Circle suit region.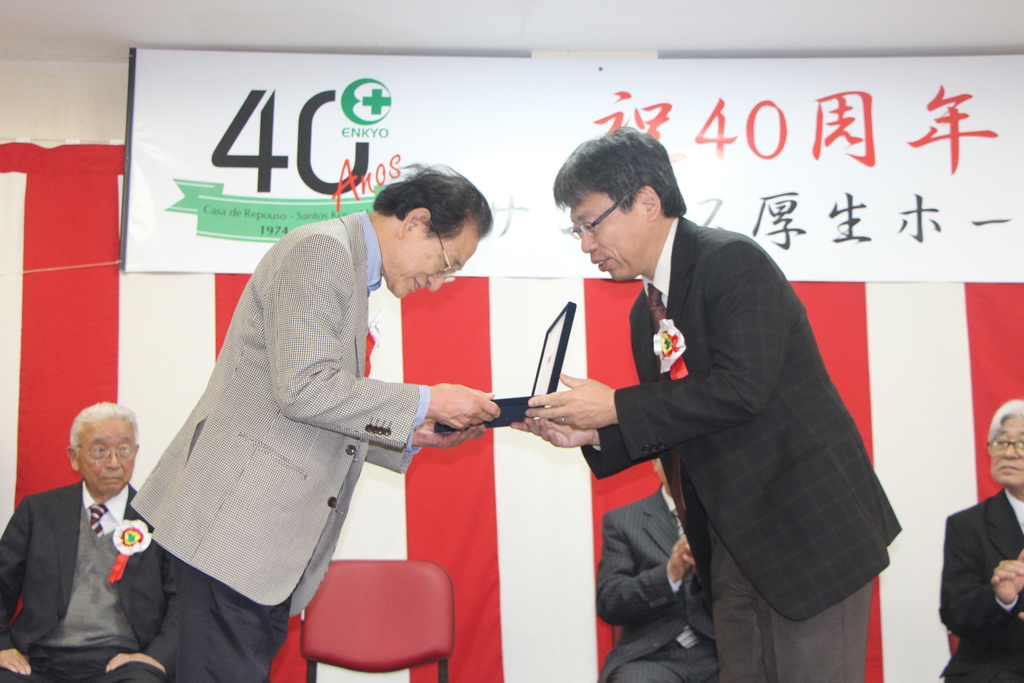
Region: {"x1": 2, "y1": 477, "x2": 175, "y2": 682}.
